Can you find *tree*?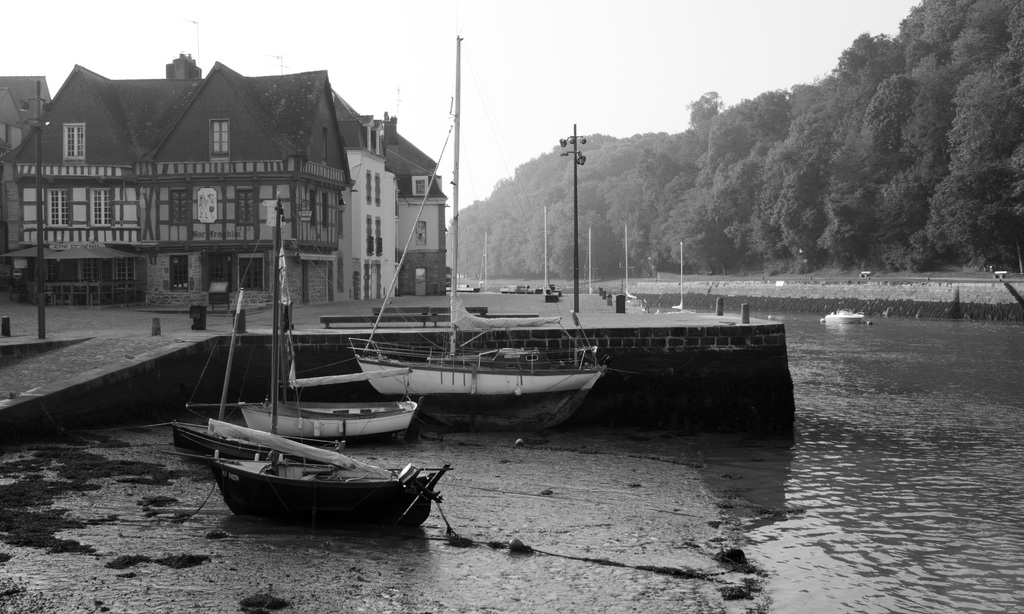
Yes, bounding box: 754:75:825:292.
